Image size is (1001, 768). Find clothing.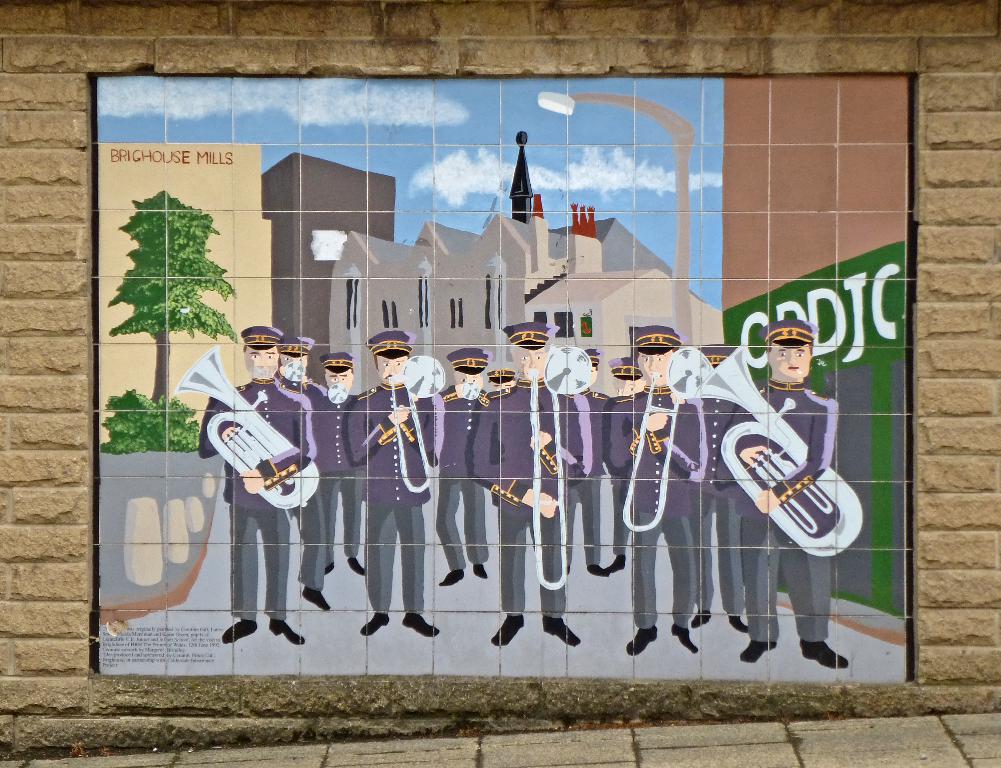
195/374/318/620.
